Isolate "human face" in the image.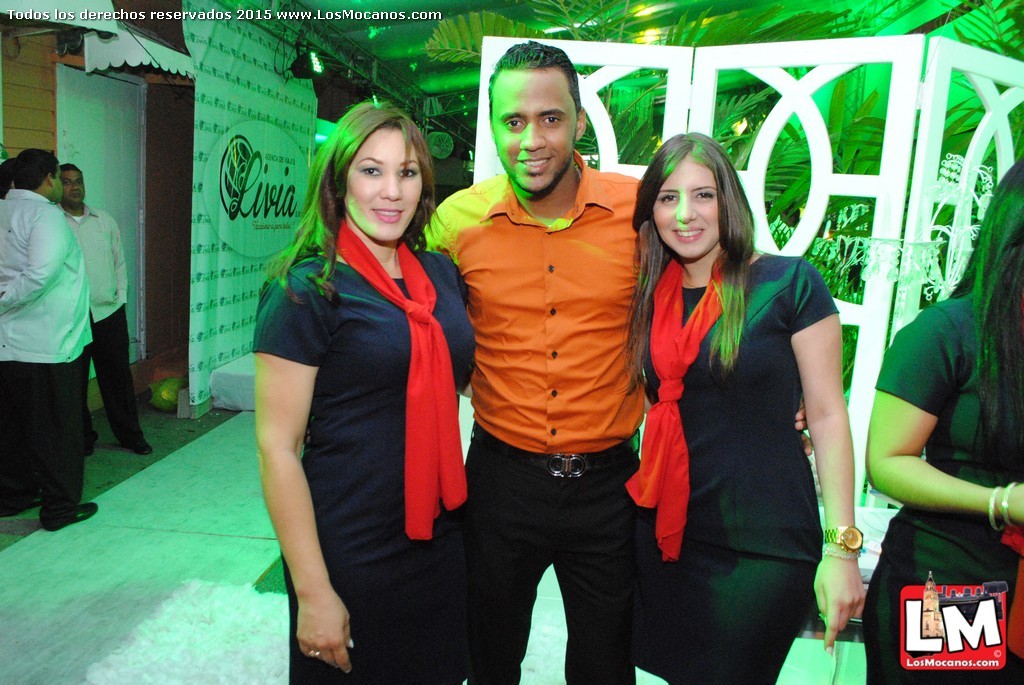
Isolated region: [655,160,724,263].
